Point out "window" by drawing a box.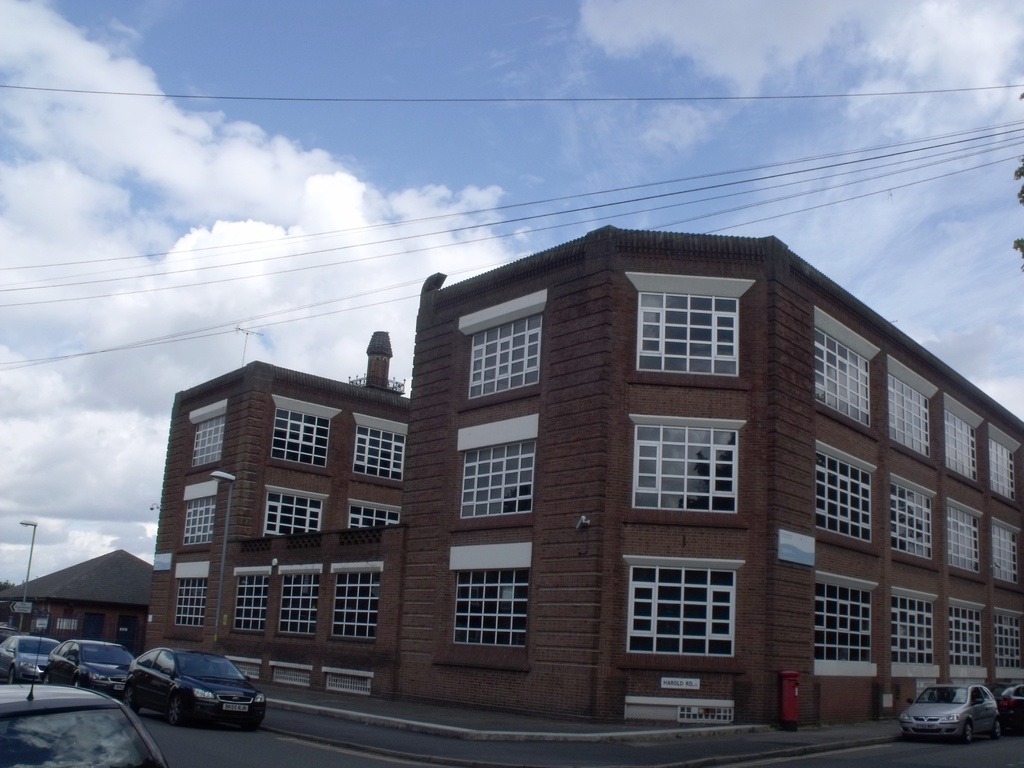
bbox=(941, 502, 988, 575).
